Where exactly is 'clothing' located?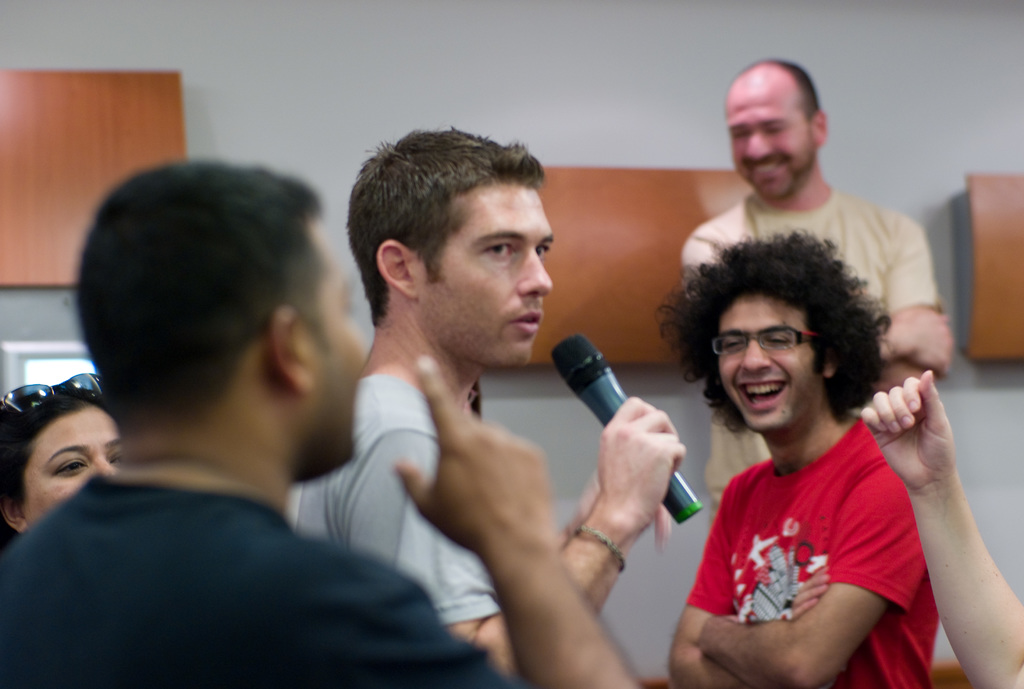
Its bounding box is x1=292, y1=373, x2=501, y2=636.
